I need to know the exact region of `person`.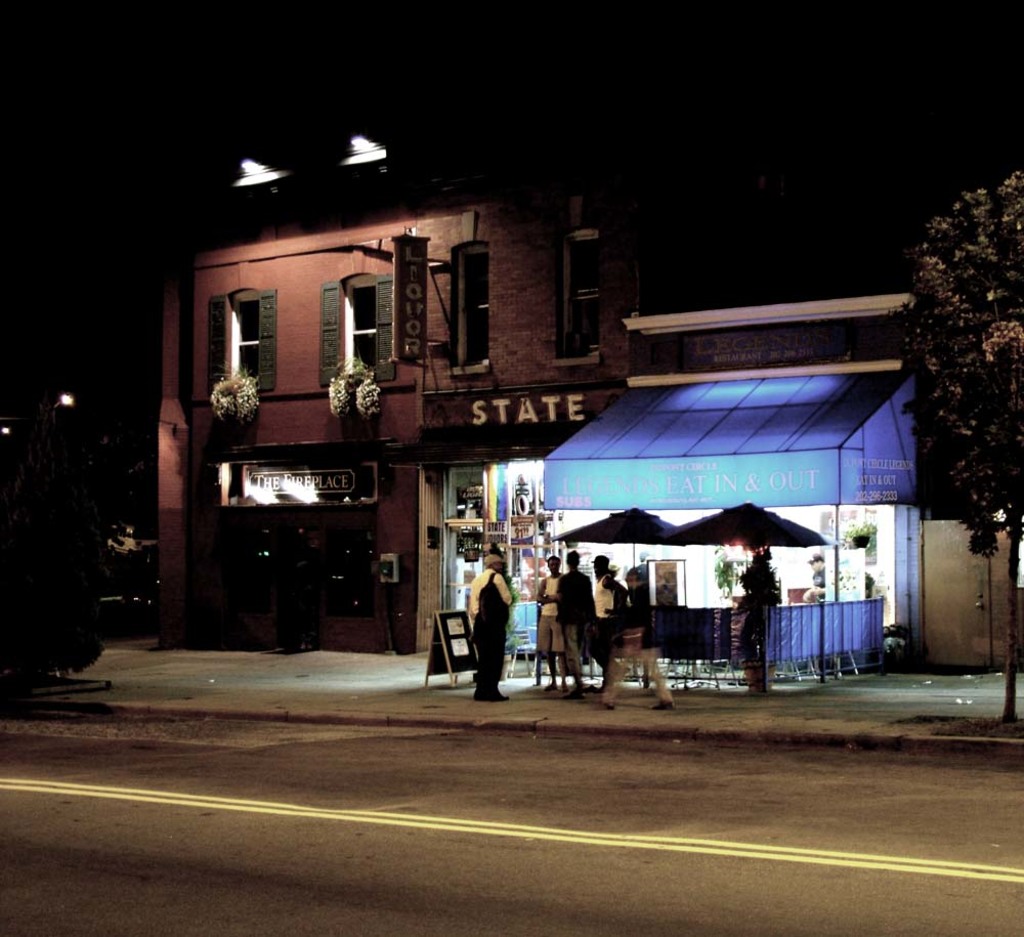
Region: <box>598,572,676,715</box>.
